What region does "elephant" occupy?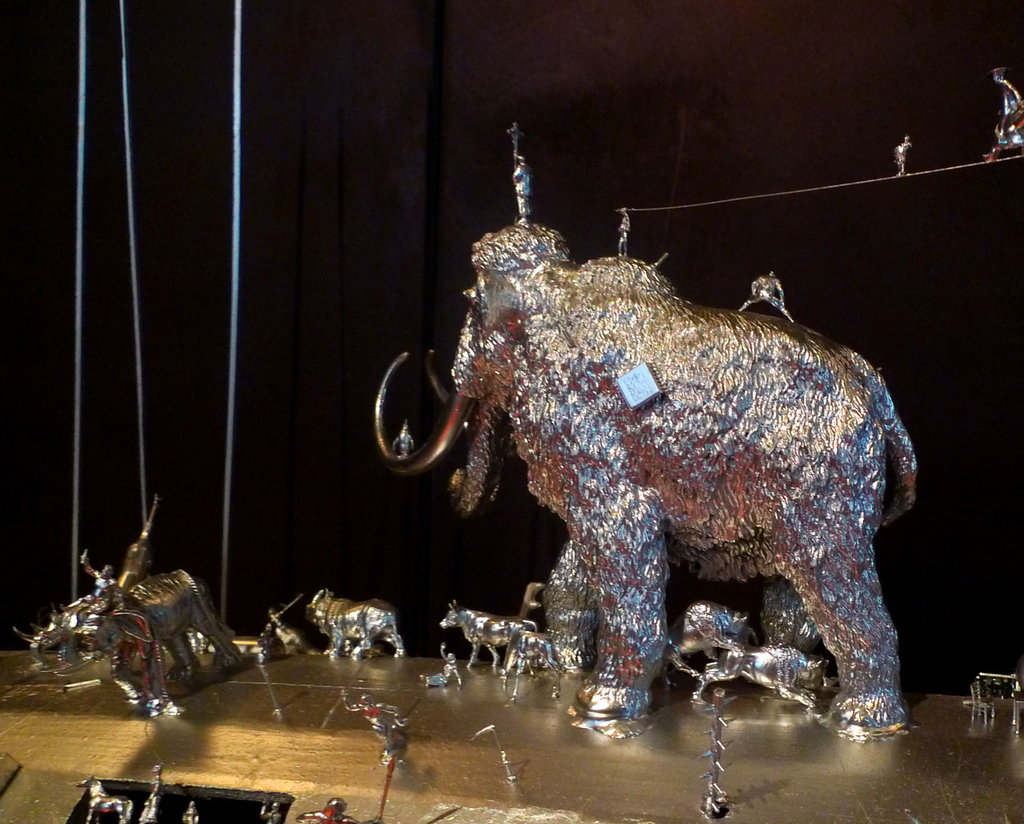
<region>350, 205, 961, 761</region>.
